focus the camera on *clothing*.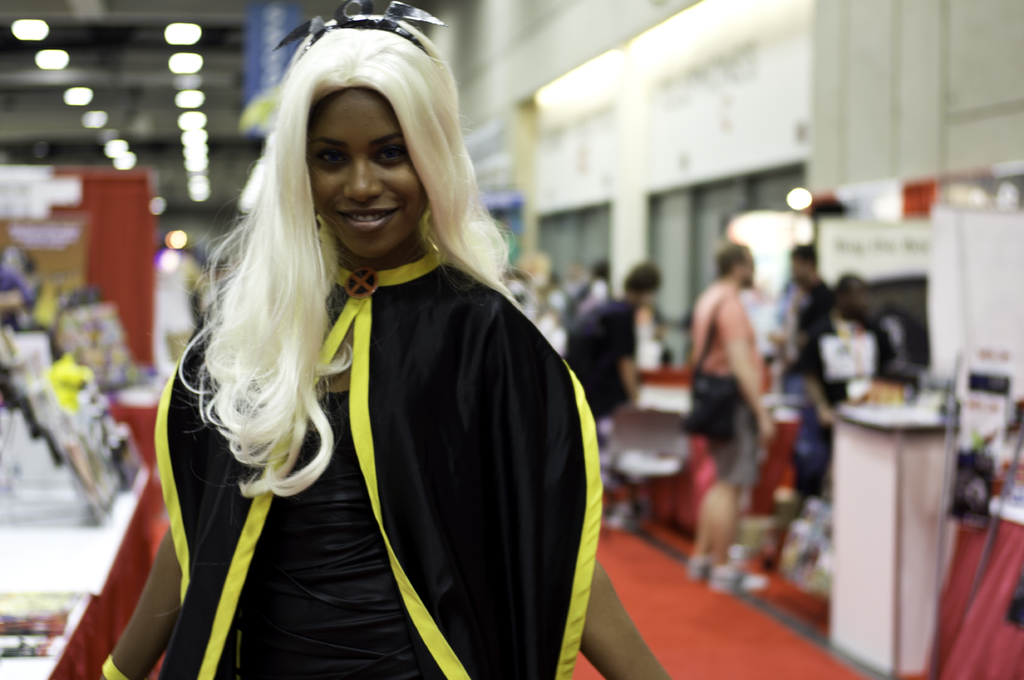
Focus region: <region>154, 252, 207, 331</region>.
